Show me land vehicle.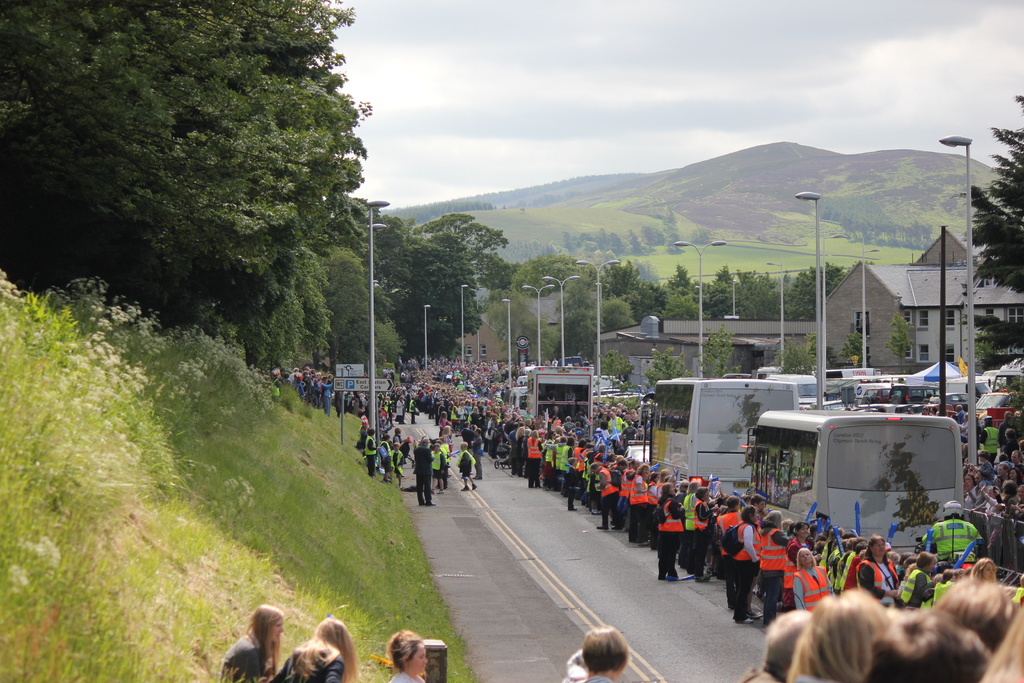
land vehicle is here: detection(511, 389, 525, 415).
